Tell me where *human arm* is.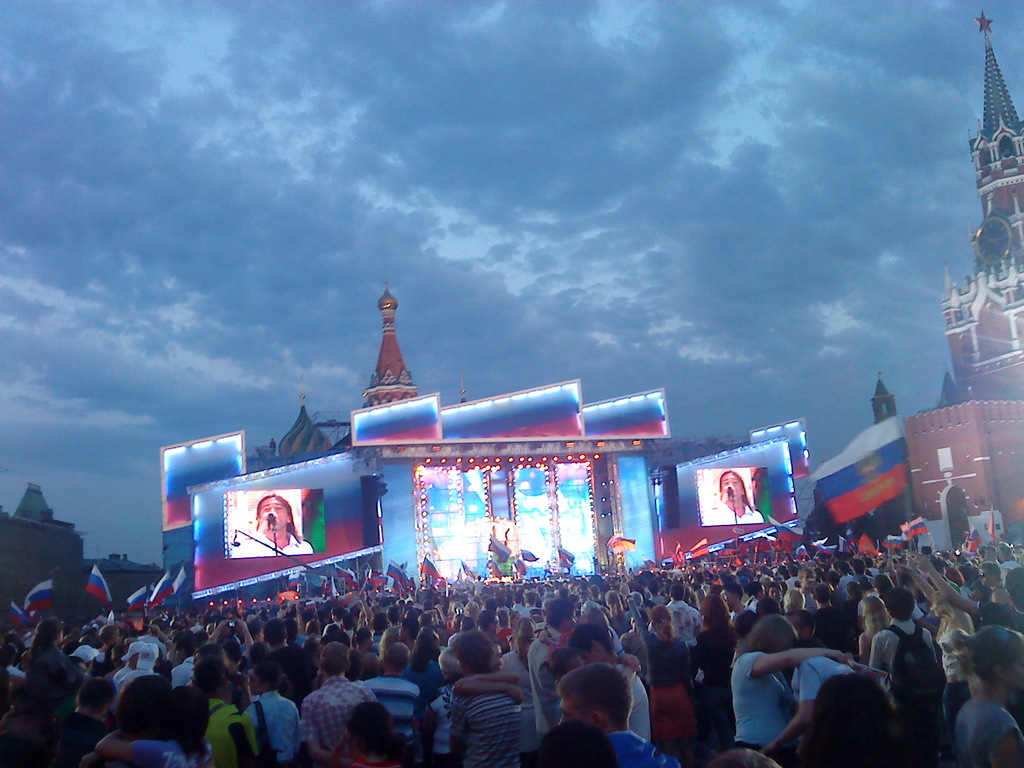
*human arm* is at 298 601 310 642.
